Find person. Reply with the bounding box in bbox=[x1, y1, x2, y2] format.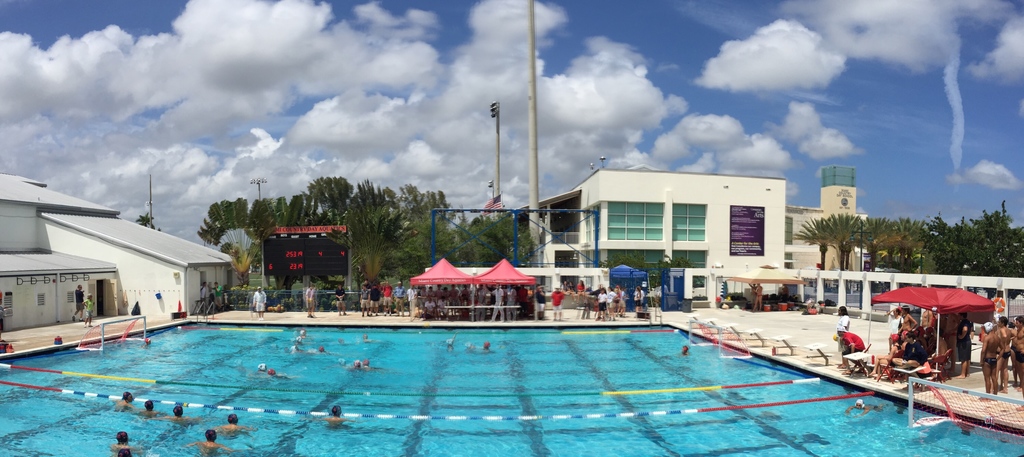
bbox=[536, 283, 547, 319].
